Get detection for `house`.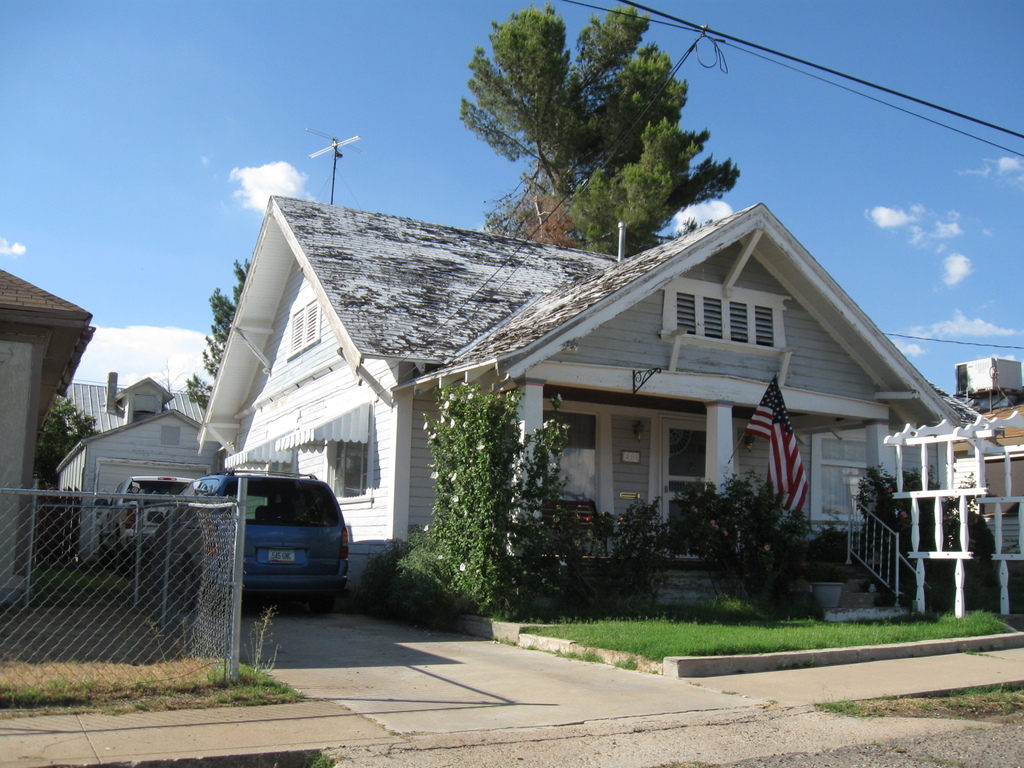
Detection: 126,156,982,637.
